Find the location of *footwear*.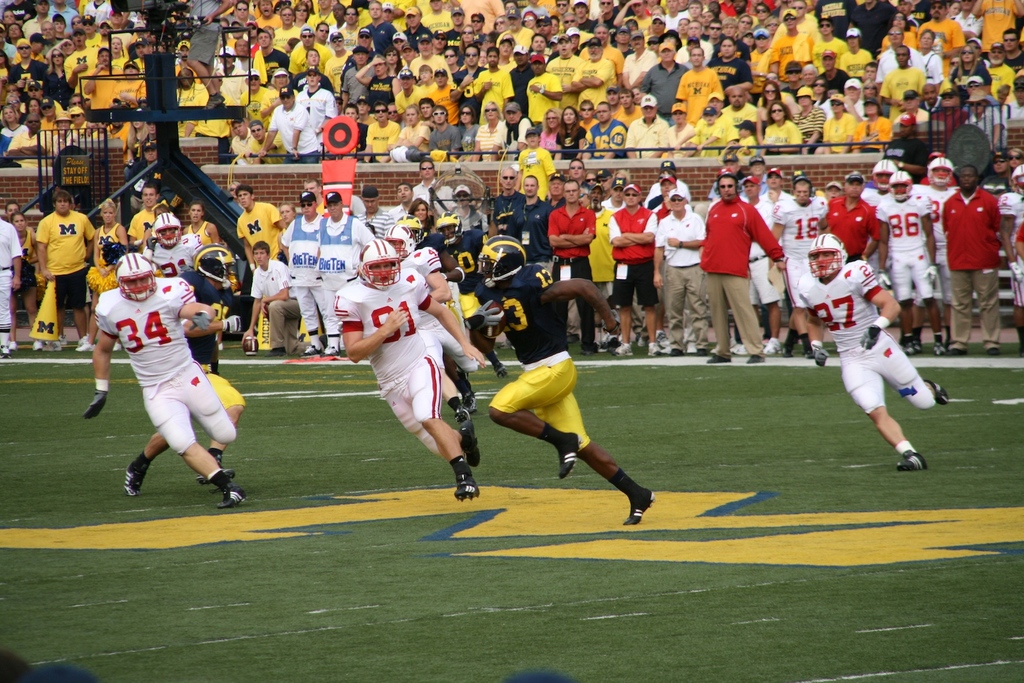
Location: <box>986,345,1002,355</box>.
